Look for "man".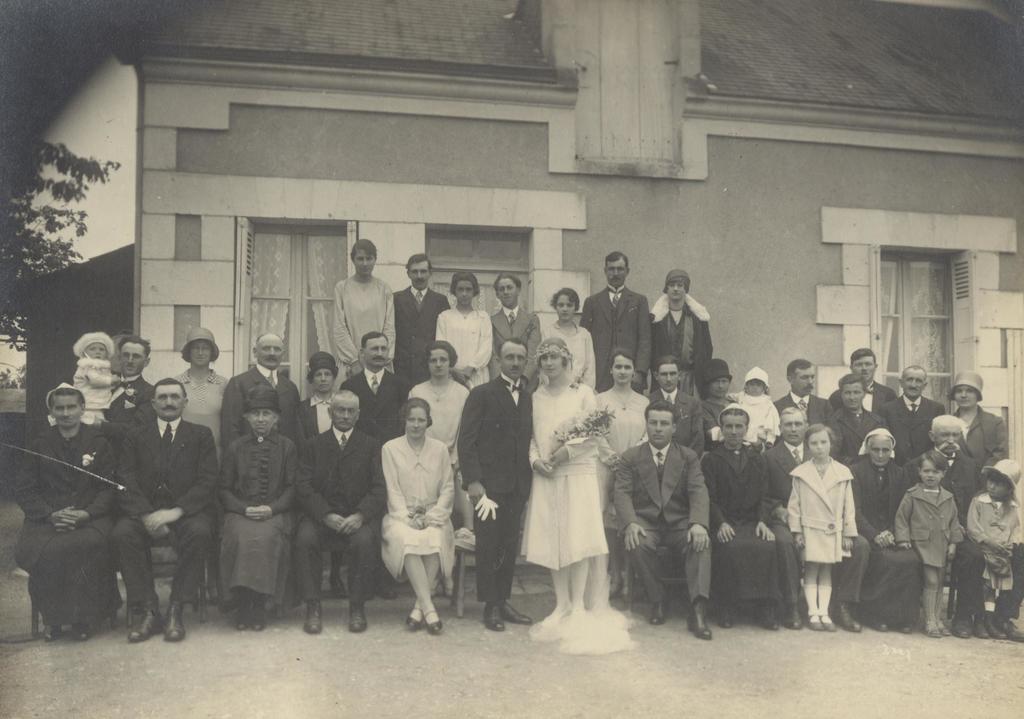
Found: left=892, top=364, right=945, bottom=458.
